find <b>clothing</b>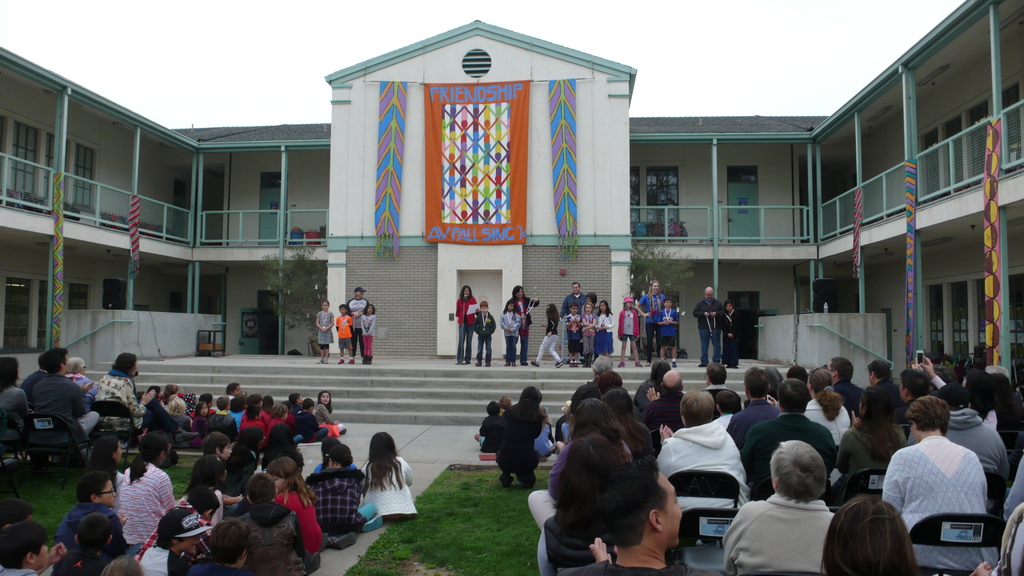
BBox(122, 462, 175, 549)
